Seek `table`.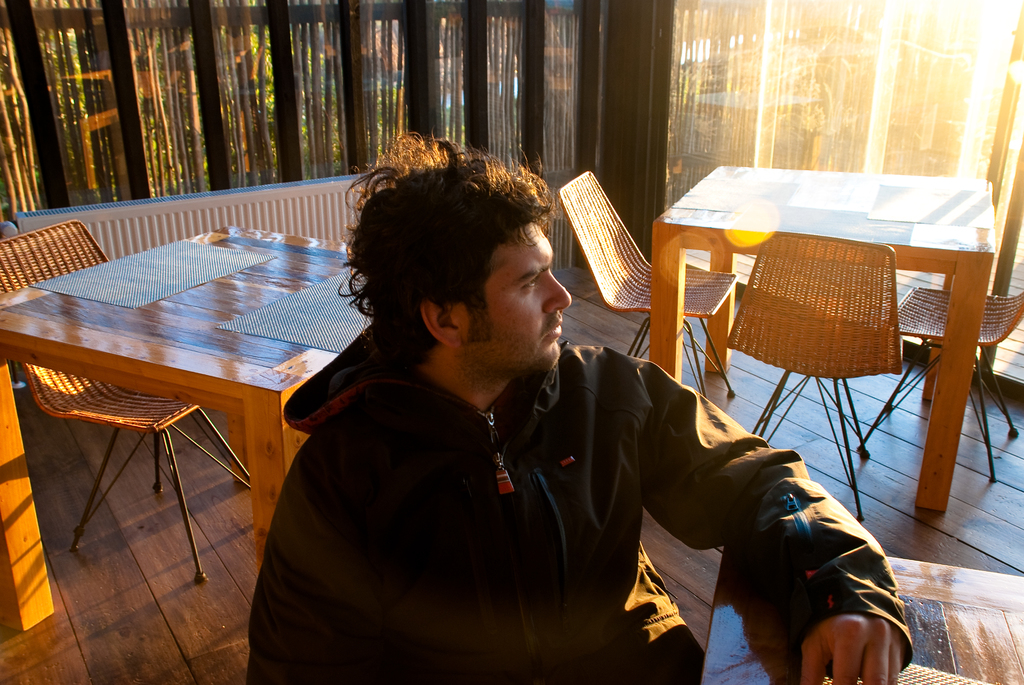
BBox(10, 217, 340, 633).
